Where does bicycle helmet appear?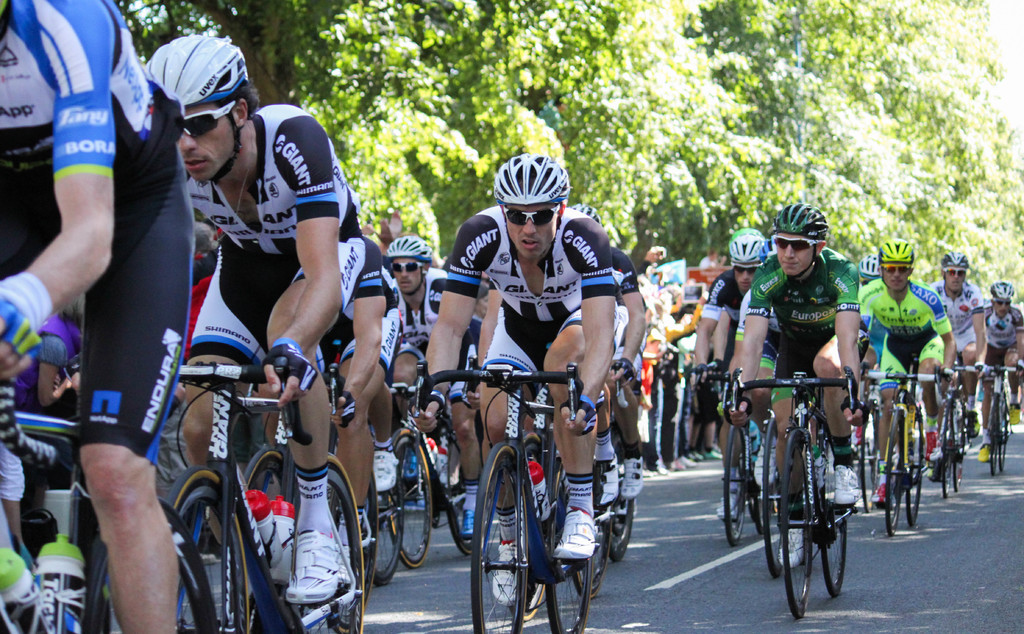
Appears at crop(879, 238, 915, 257).
